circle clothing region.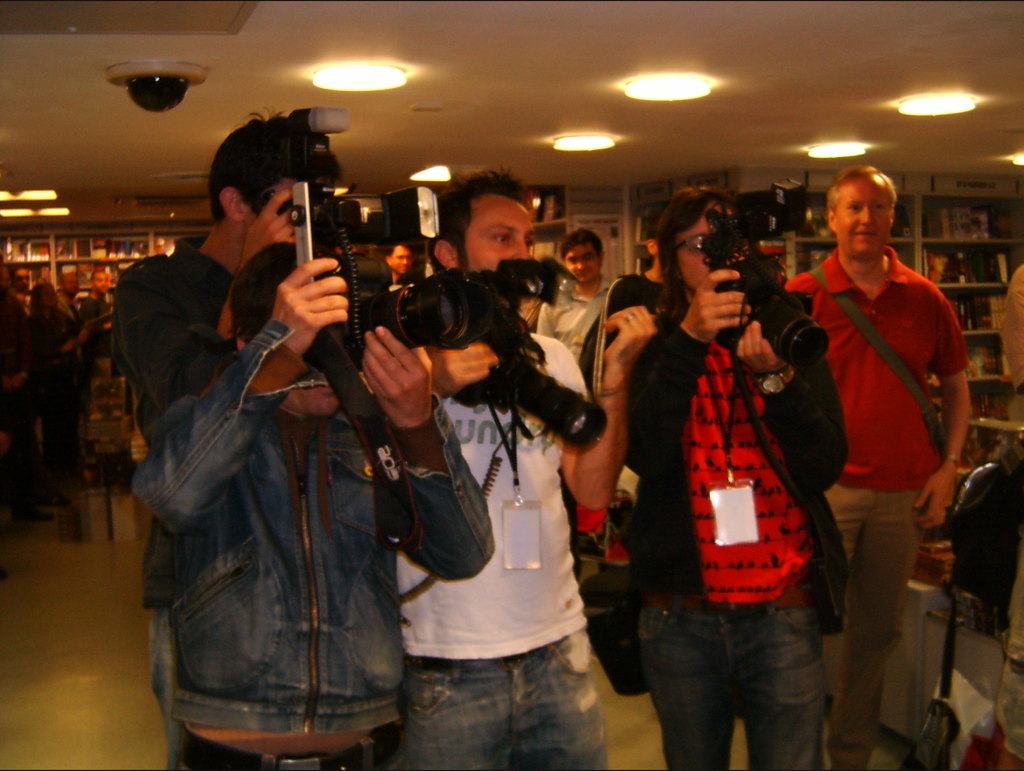
Region: bbox=(133, 312, 493, 770).
